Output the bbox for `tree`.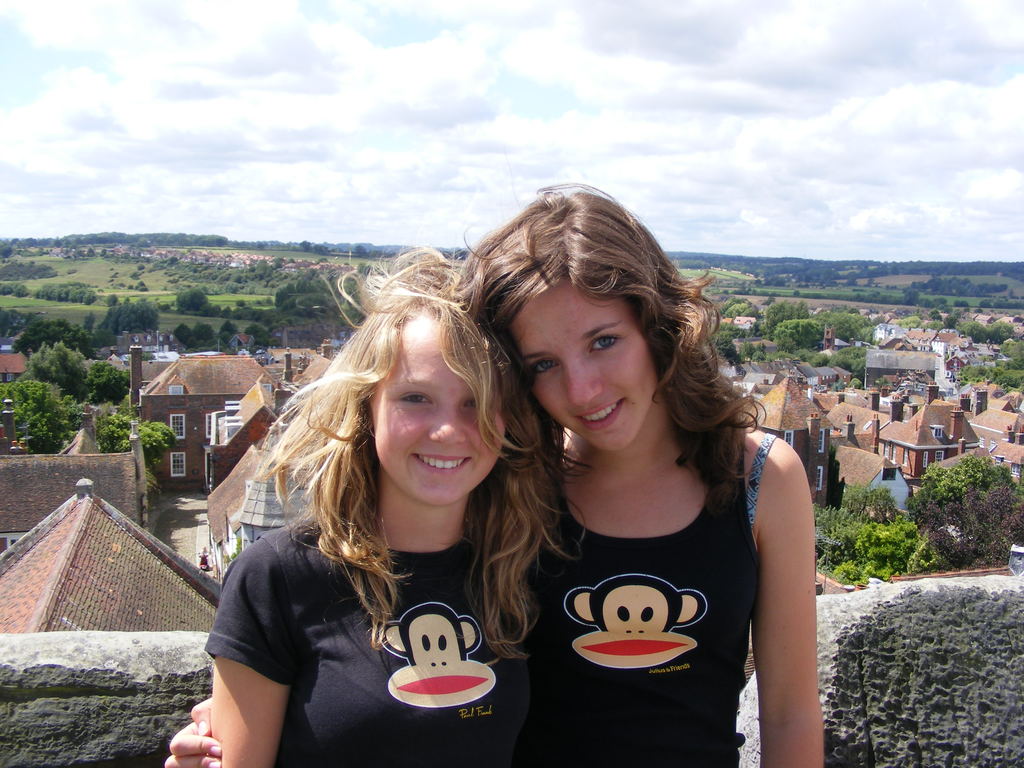
(left=93, top=407, right=181, bottom=479).
